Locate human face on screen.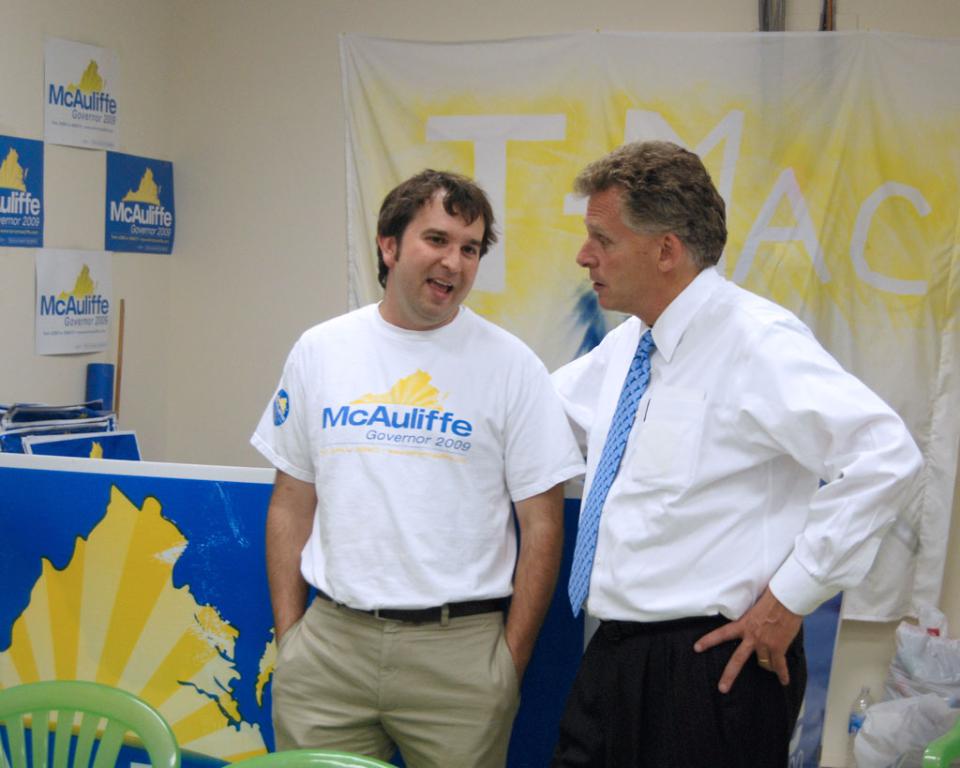
On screen at 576, 189, 657, 311.
